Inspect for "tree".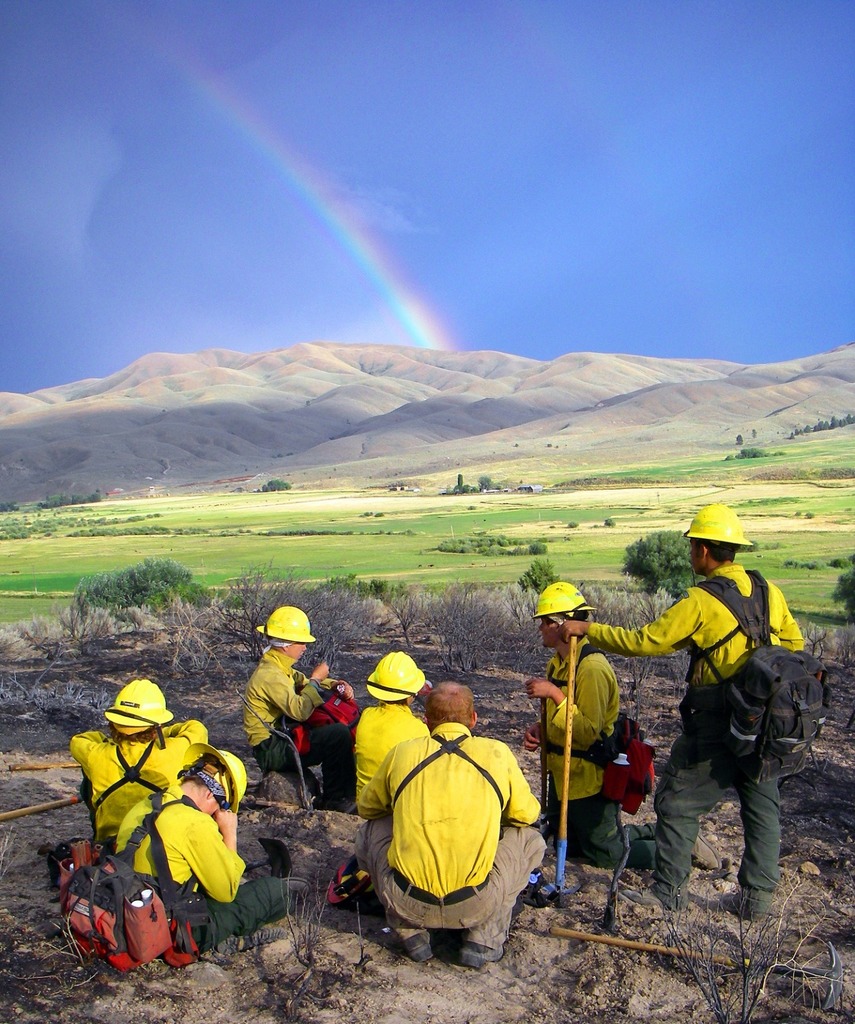
Inspection: [x1=264, y1=478, x2=292, y2=492].
